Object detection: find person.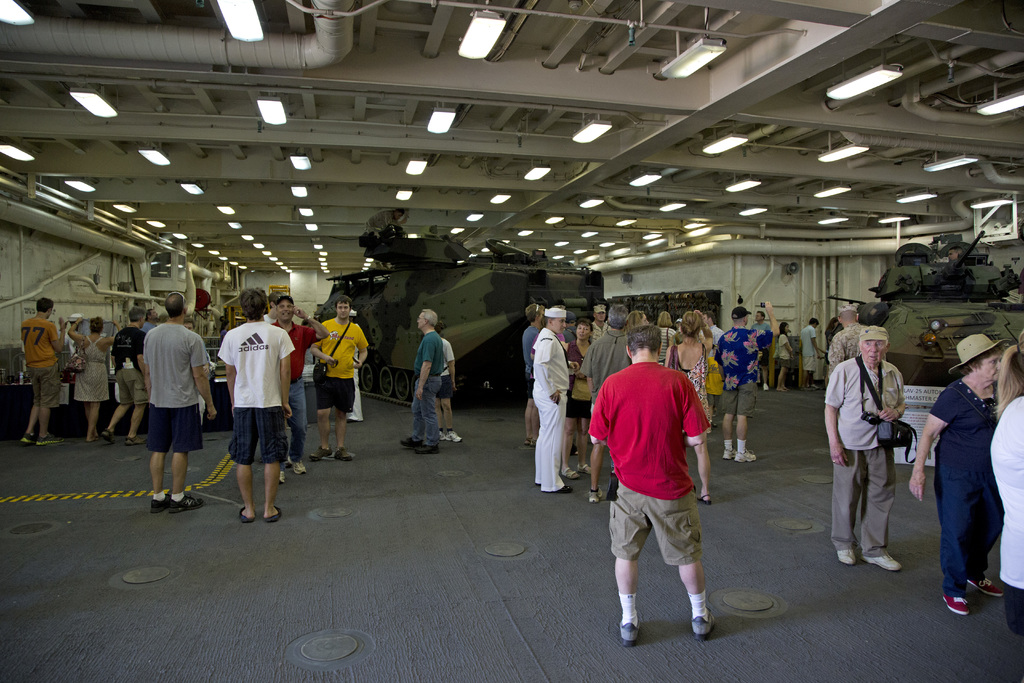
bbox(438, 321, 461, 442).
